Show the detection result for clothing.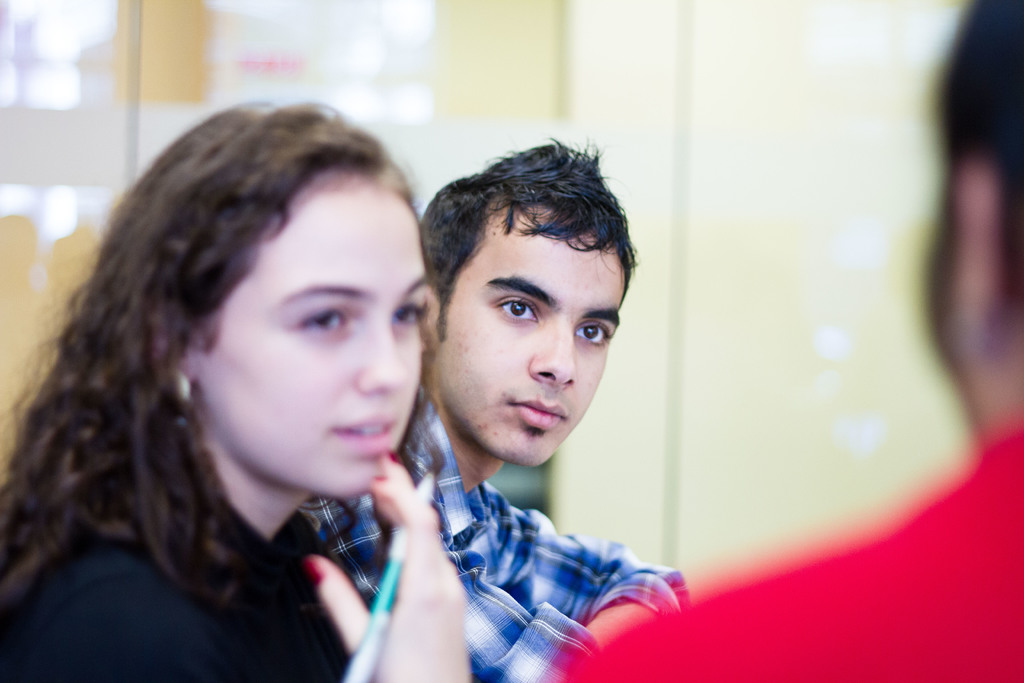
crop(293, 381, 691, 682).
